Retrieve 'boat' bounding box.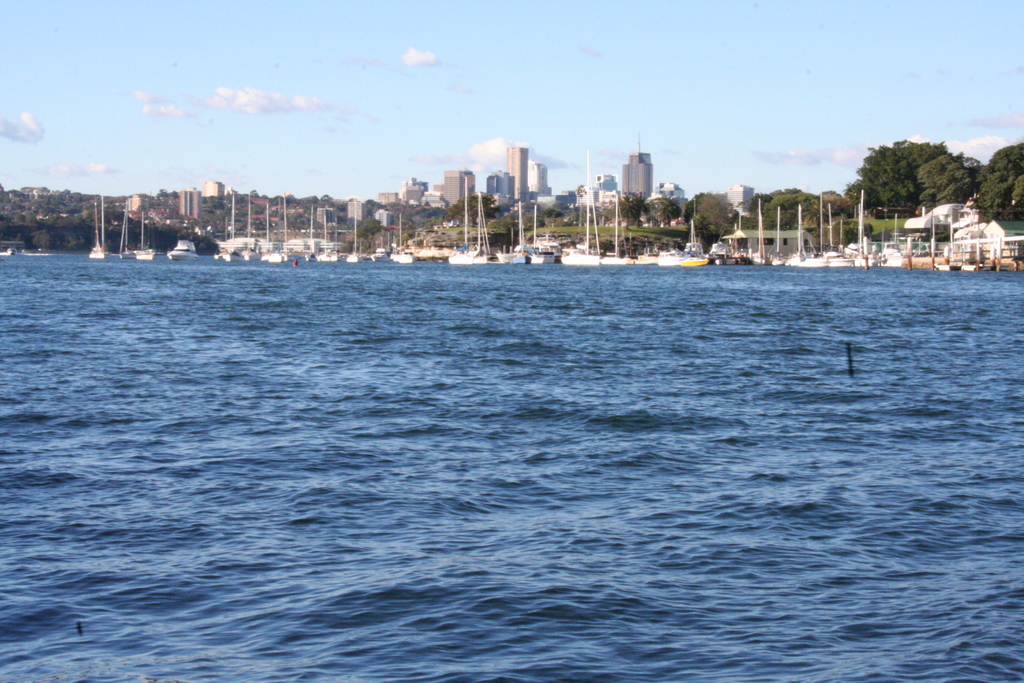
Bounding box: box=[165, 236, 200, 263].
